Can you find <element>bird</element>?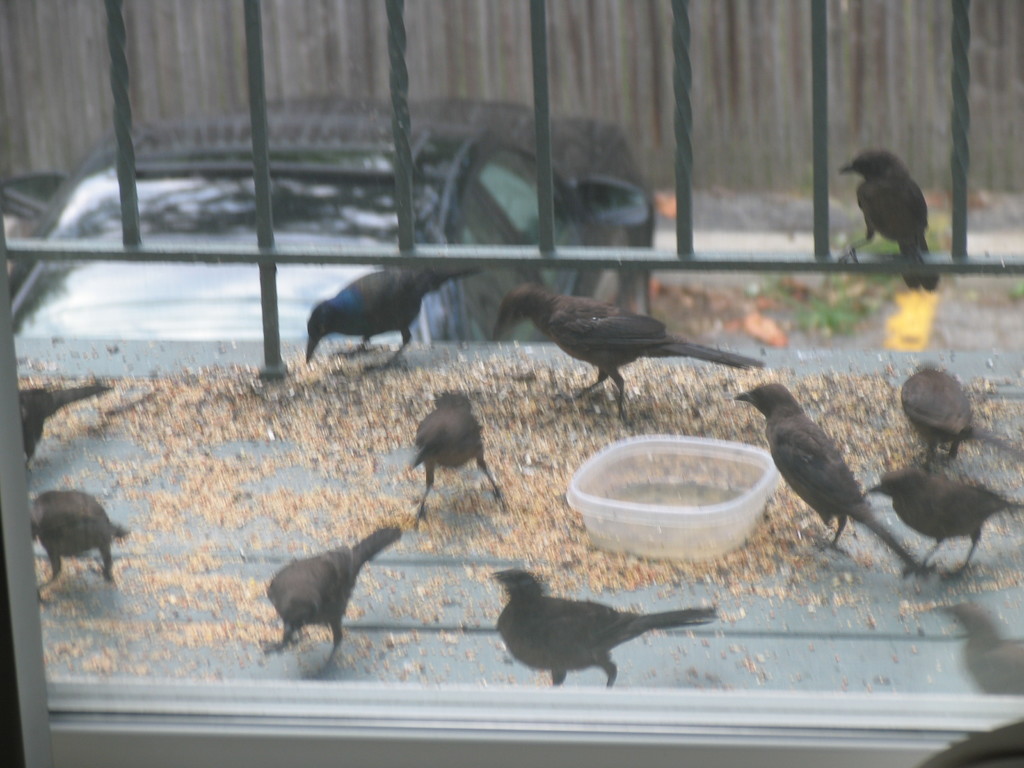
Yes, bounding box: 732,369,920,576.
